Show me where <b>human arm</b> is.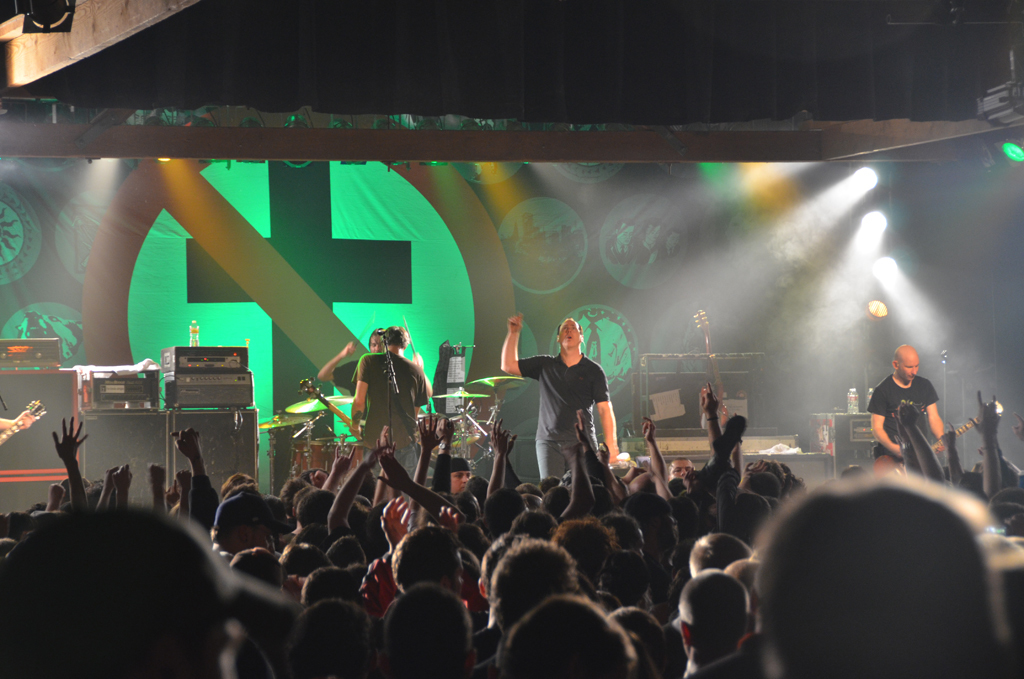
<b>human arm</b> is at bbox=(344, 347, 370, 441).
